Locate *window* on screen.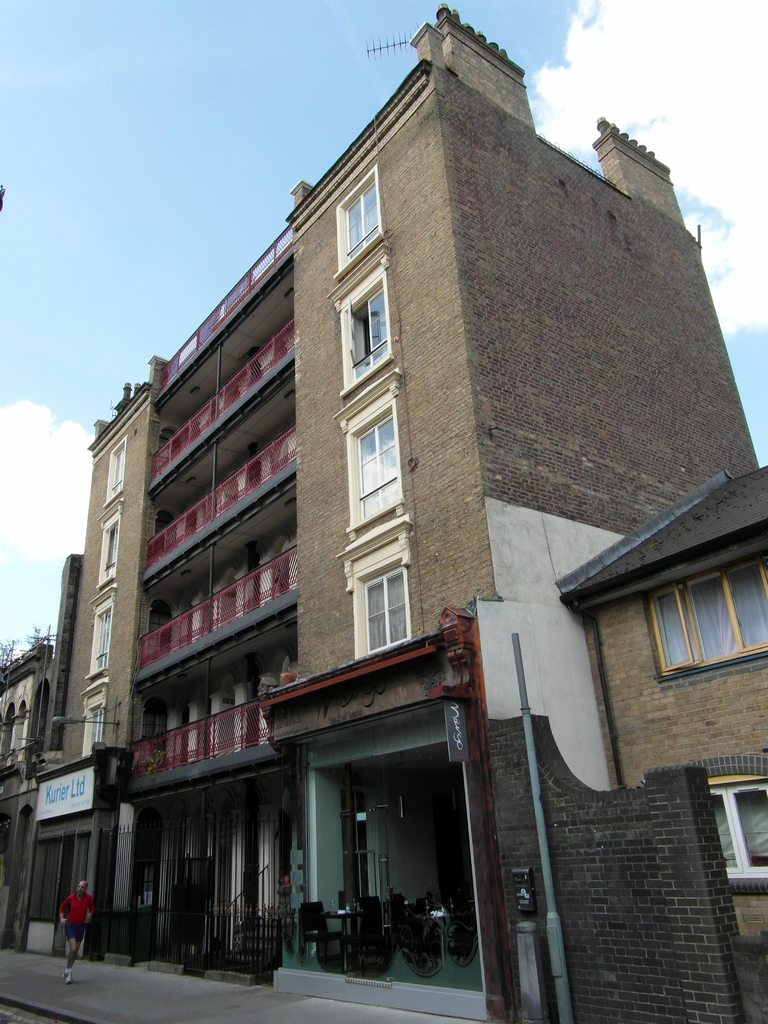
On screen at (x1=637, y1=755, x2=767, y2=896).
